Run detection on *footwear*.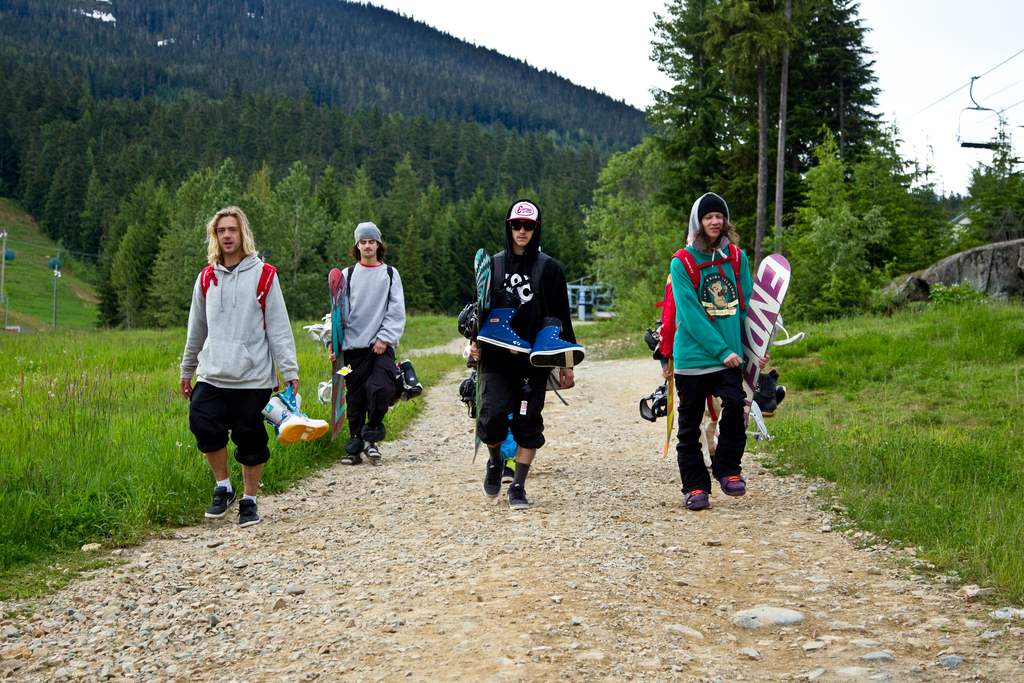
Result: {"left": 721, "top": 475, "right": 748, "bottom": 495}.
